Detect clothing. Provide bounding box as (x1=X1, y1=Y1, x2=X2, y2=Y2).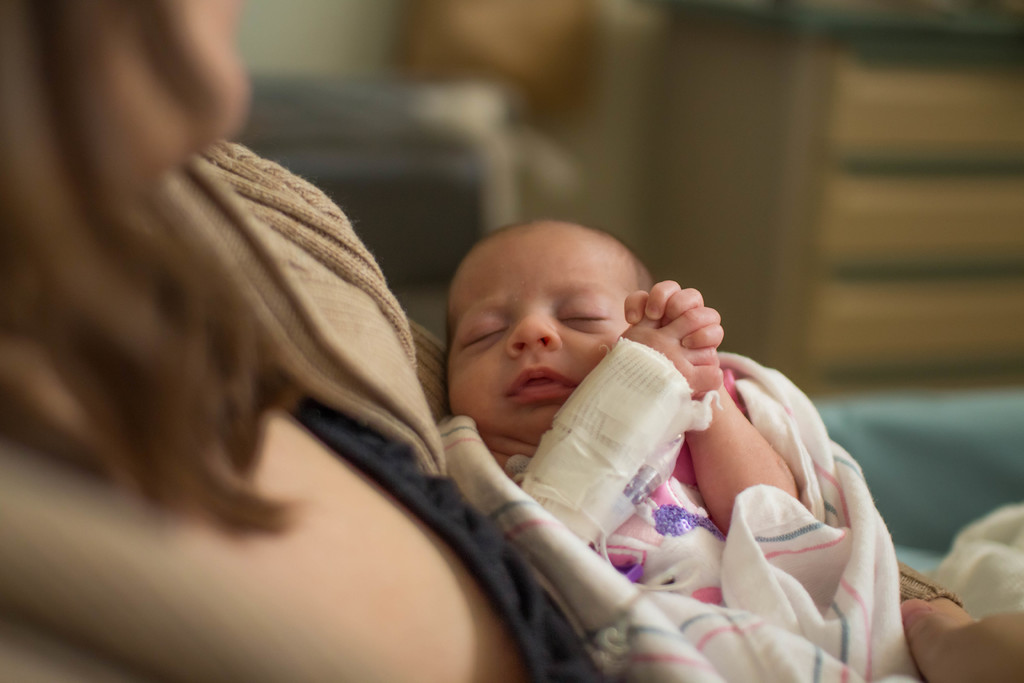
(x1=464, y1=297, x2=920, y2=661).
